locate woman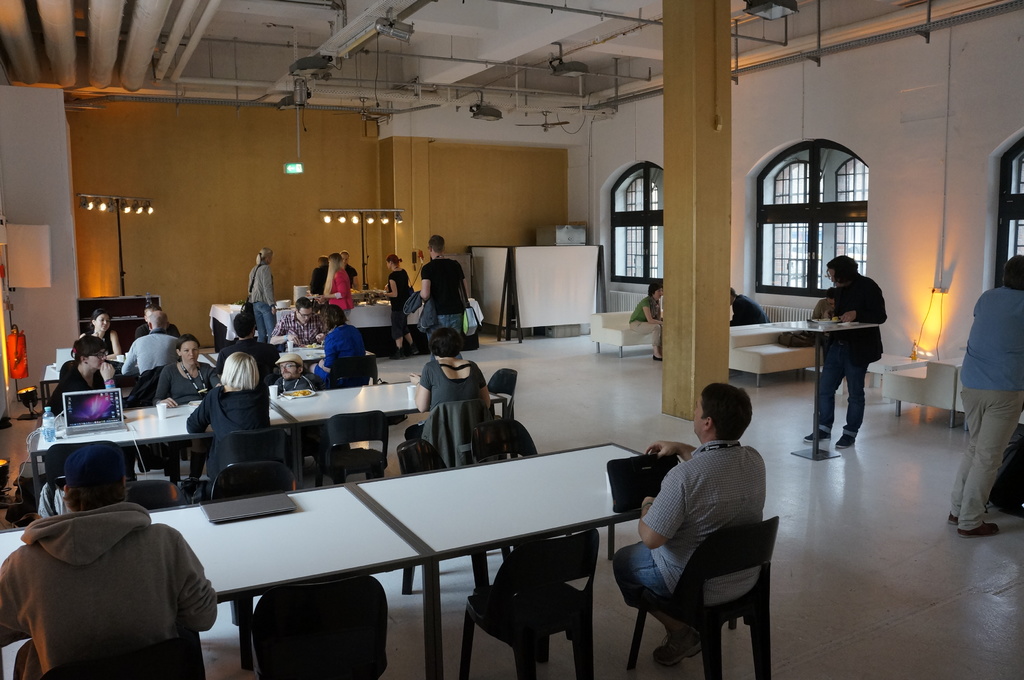
bbox(72, 303, 114, 369)
